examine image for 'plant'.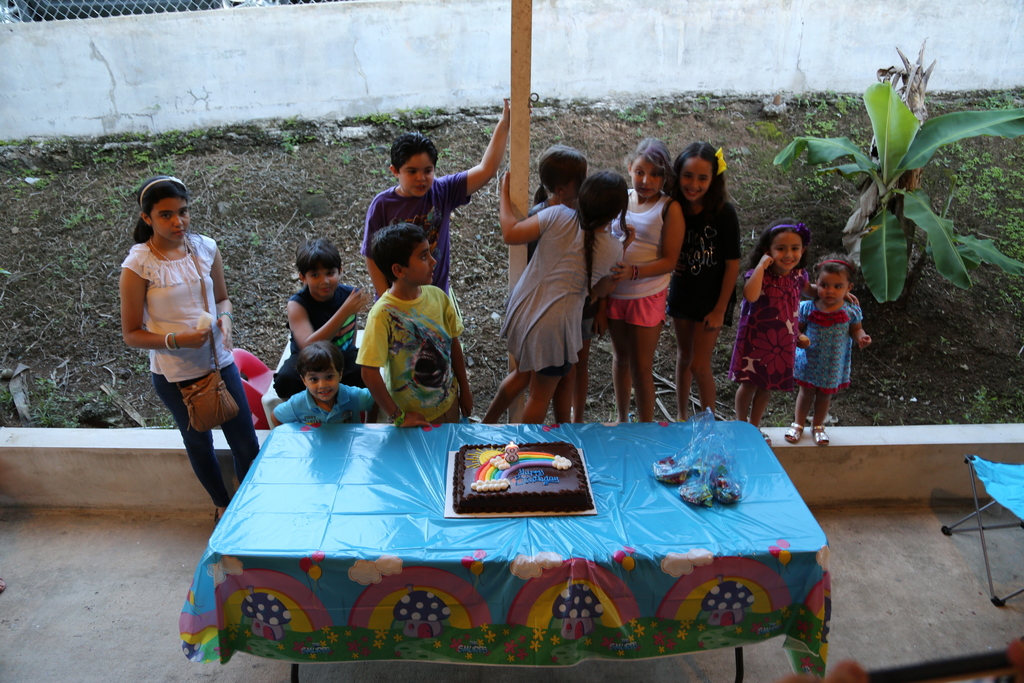
Examination result: crop(4, 177, 25, 191).
